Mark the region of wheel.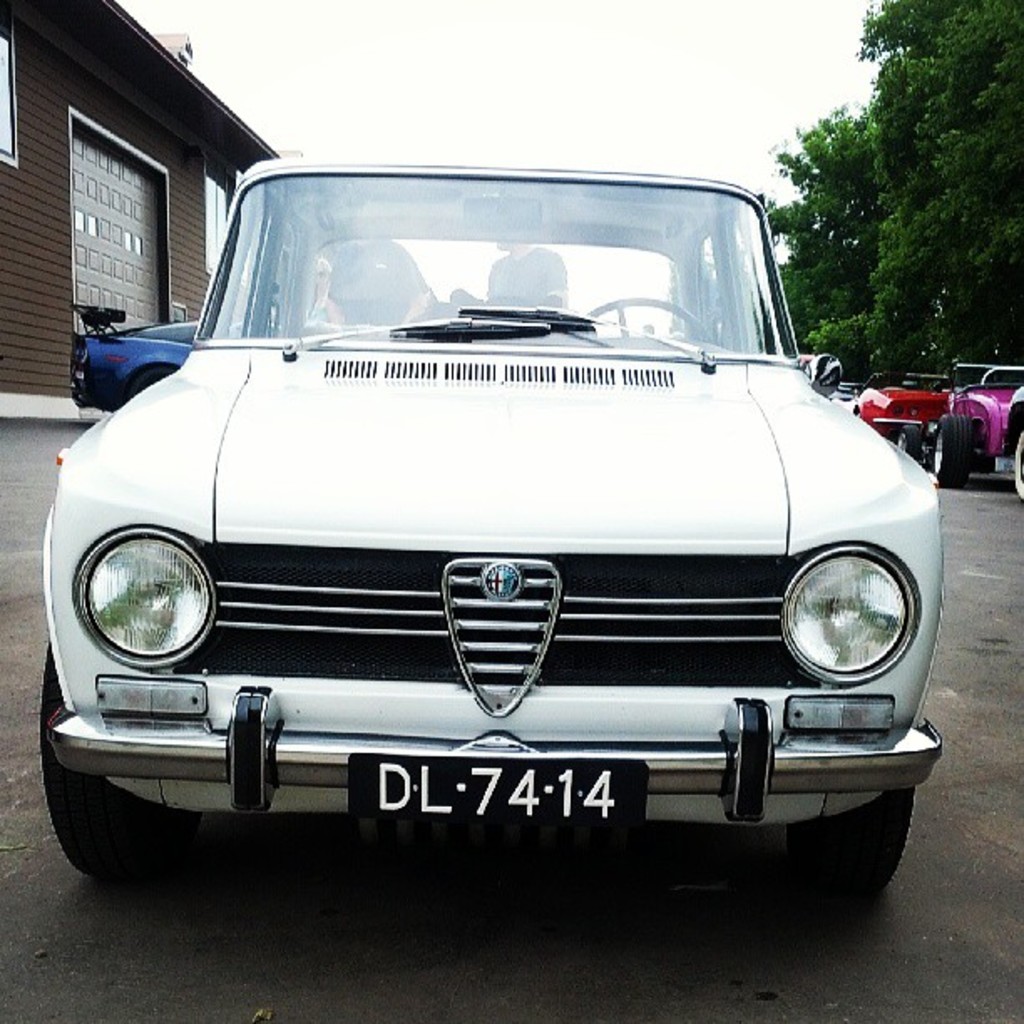
Region: box=[124, 368, 181, 395].
